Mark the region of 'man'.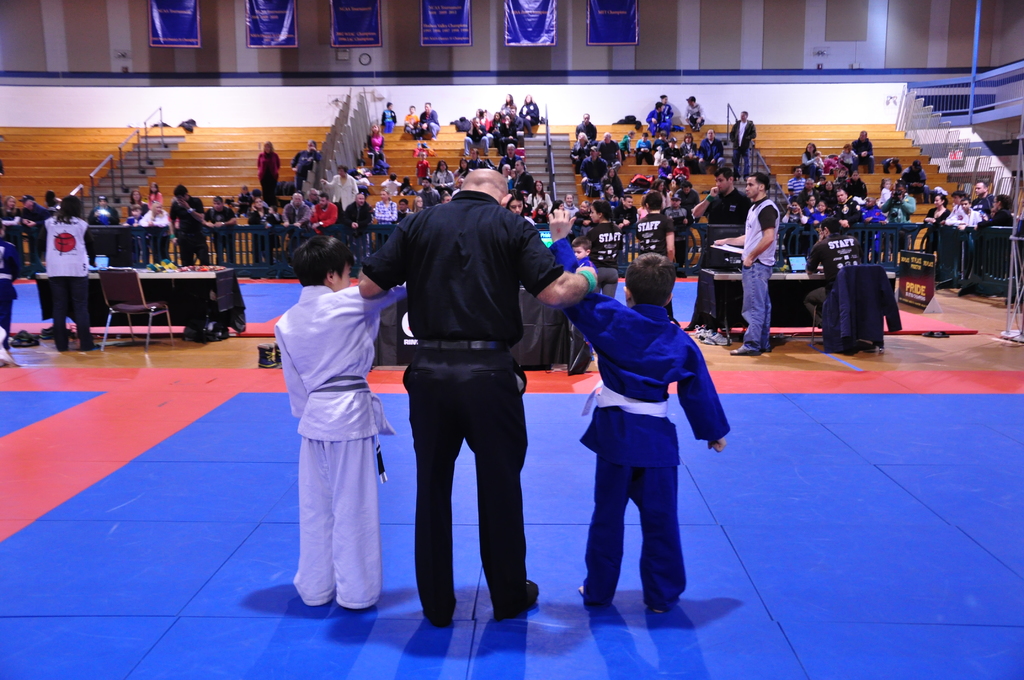
Region: BBox(851, 131, 878, 175).
